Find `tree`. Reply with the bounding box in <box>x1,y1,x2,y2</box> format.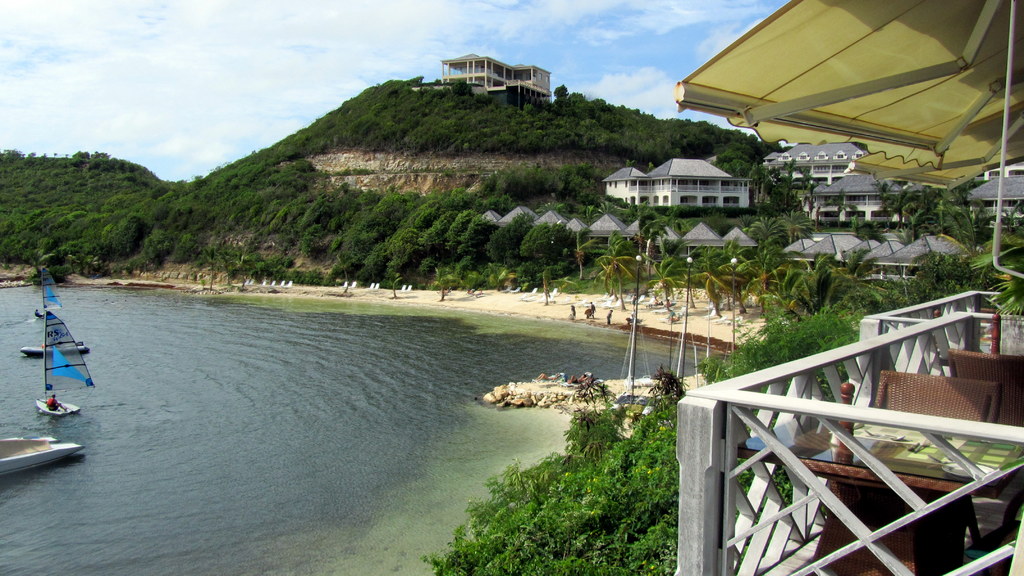
<box>778,163,799,204</box>.
